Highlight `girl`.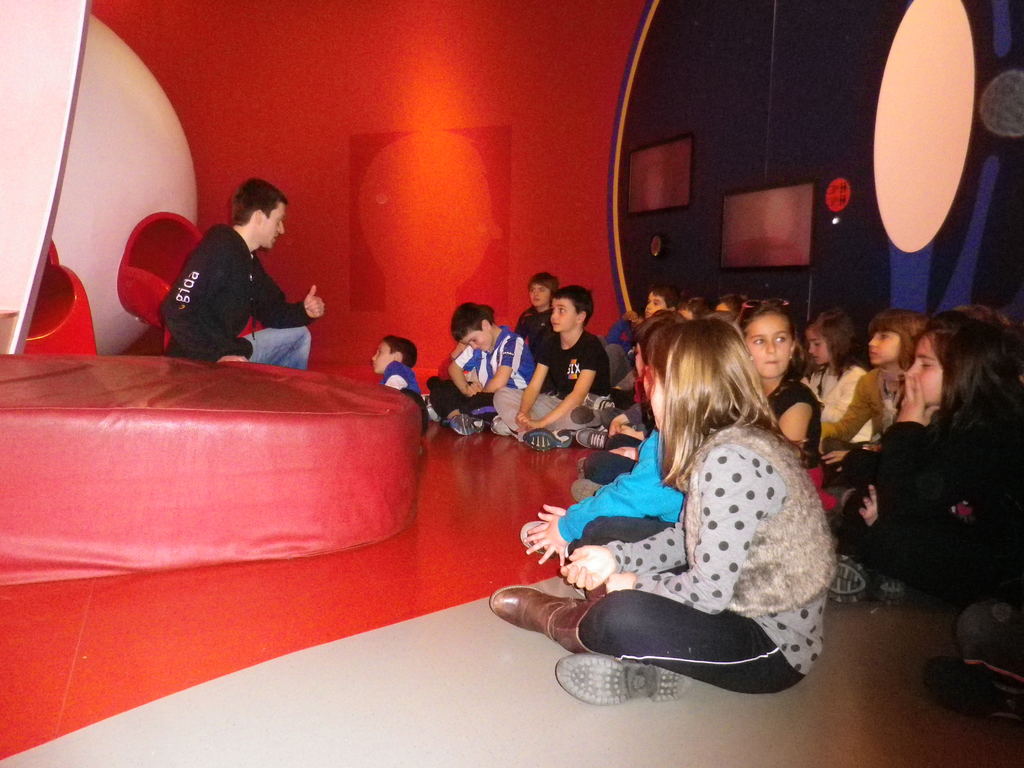
Highlighted region: pyautogui.locateOnScreen(488, 316, 837, 706).
